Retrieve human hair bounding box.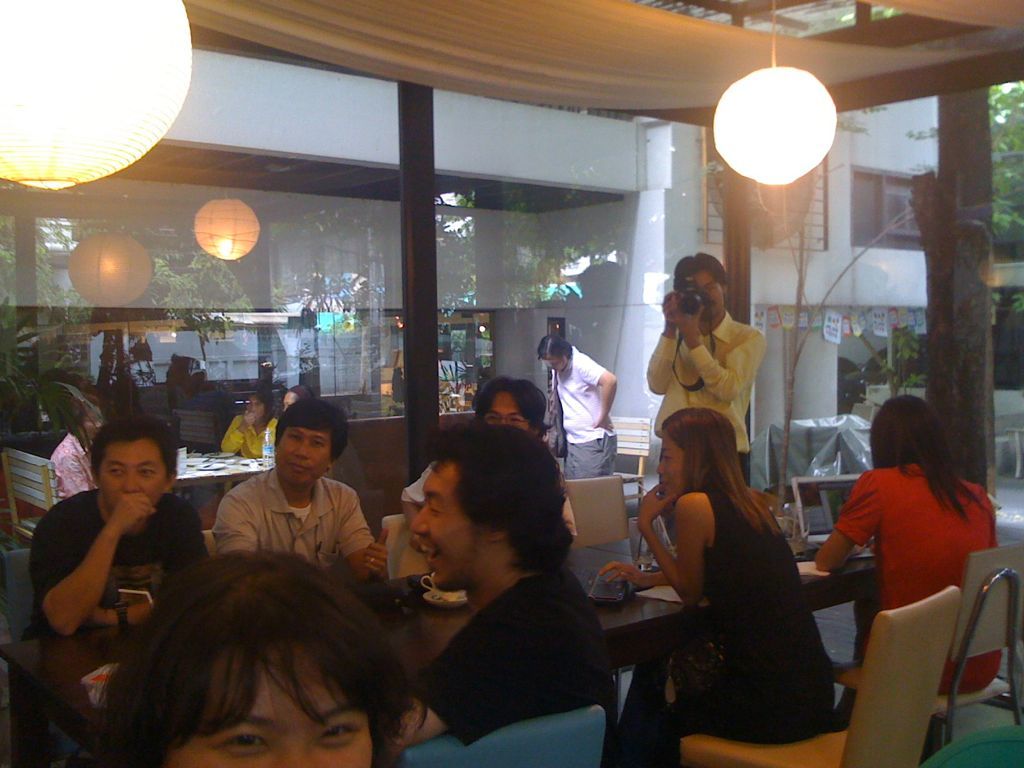
Bounding box: bbox(862, 395, 986, 515).
